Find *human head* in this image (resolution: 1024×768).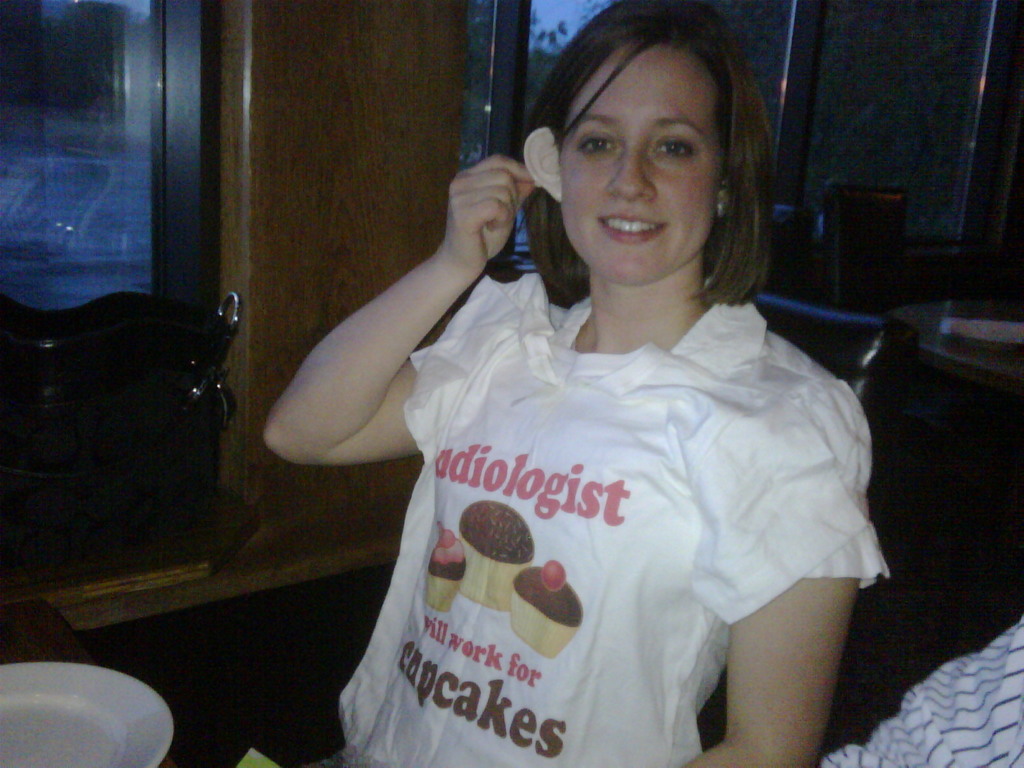
522 13 780 313.
